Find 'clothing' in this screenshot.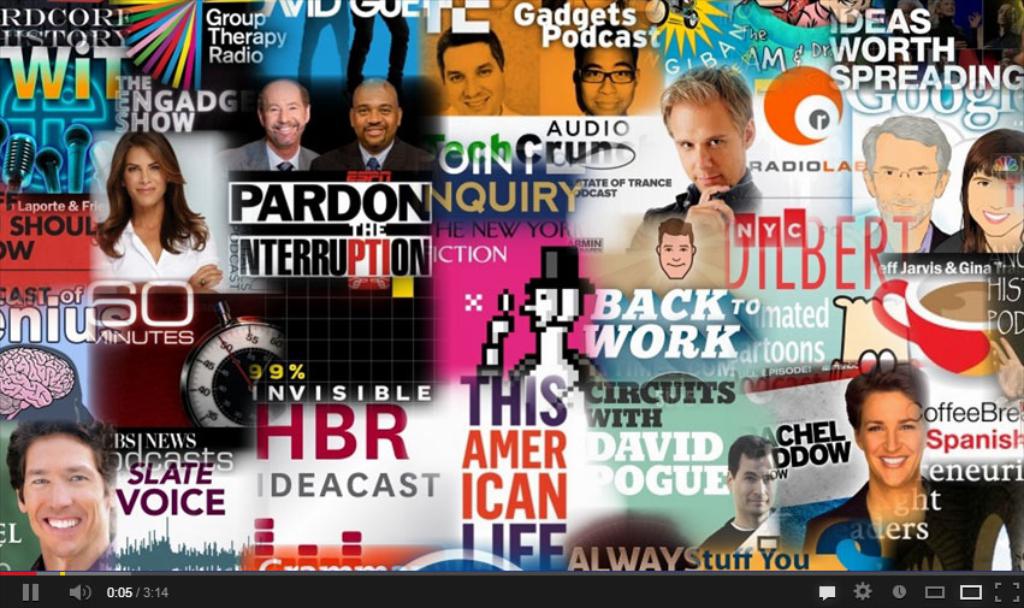
The bounding box for 'clothing' is 30 533 116 571.
